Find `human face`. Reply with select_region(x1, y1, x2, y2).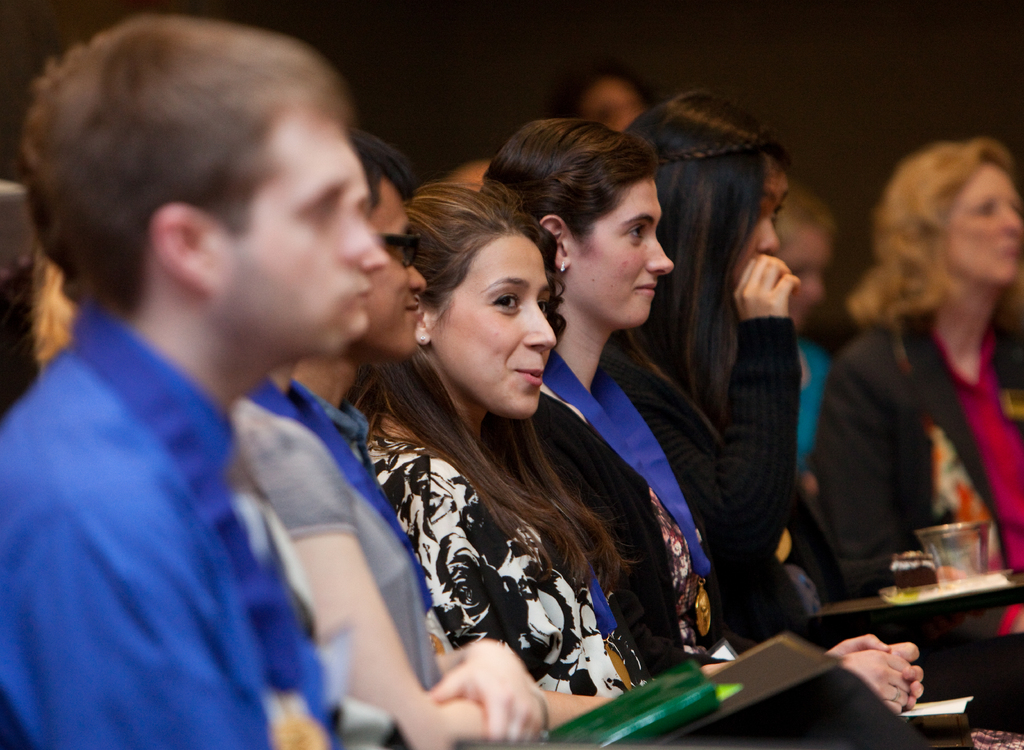
select_region(733, 159, 794, 283).
